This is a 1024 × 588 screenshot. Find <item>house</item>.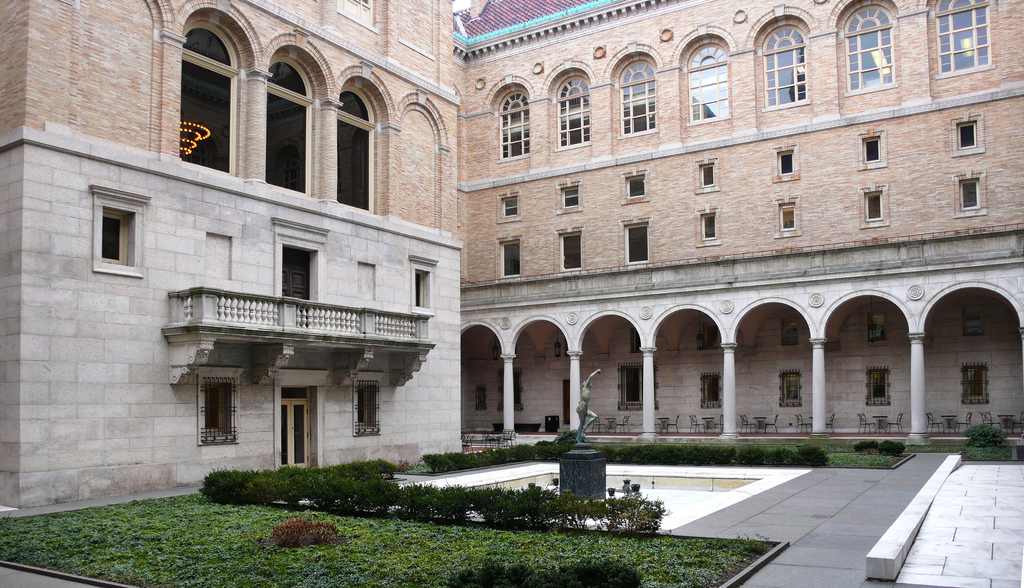
Bounding box: Rect(0, 0, 1023, 518).
